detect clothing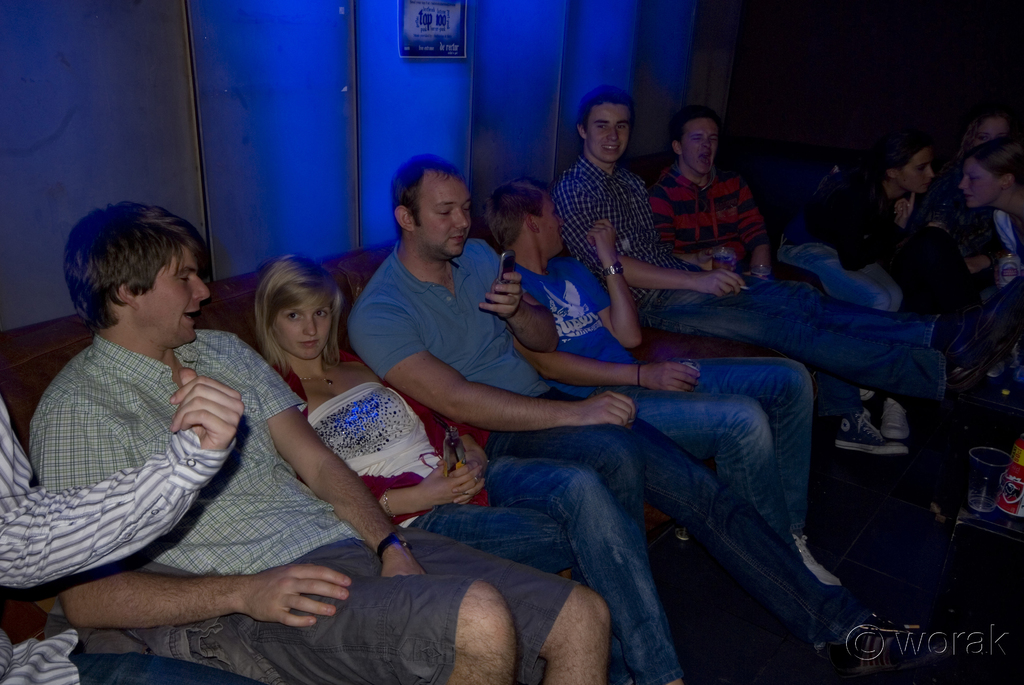
<box>564,152,832,352</box>
